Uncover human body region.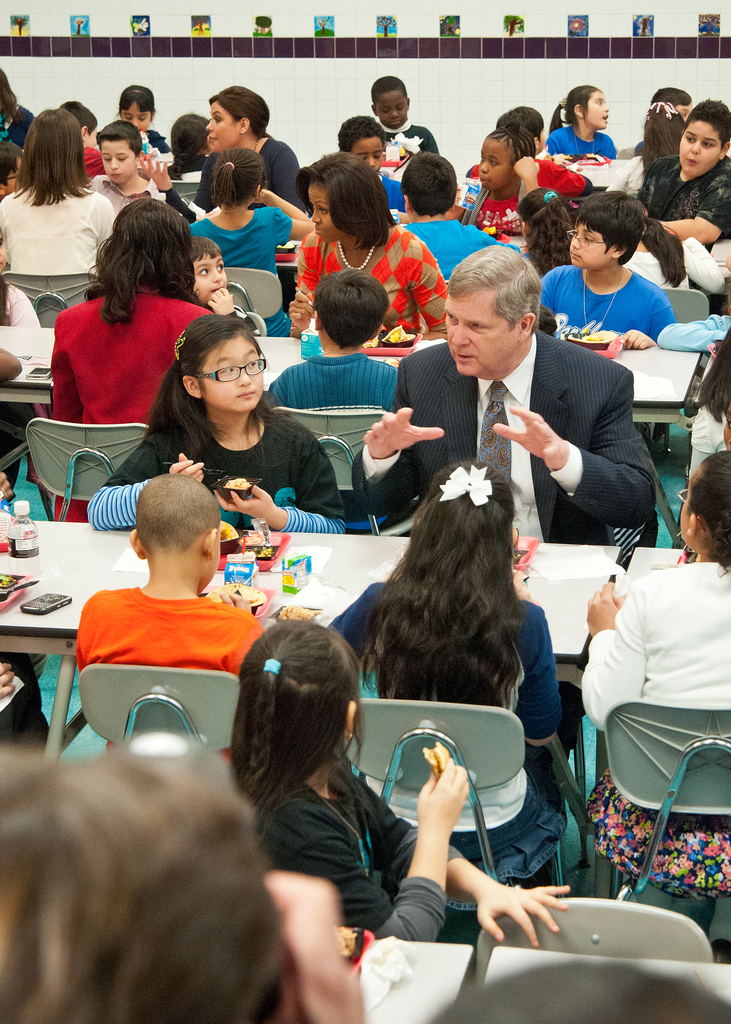
Uncovered: 586:557:730:904.
